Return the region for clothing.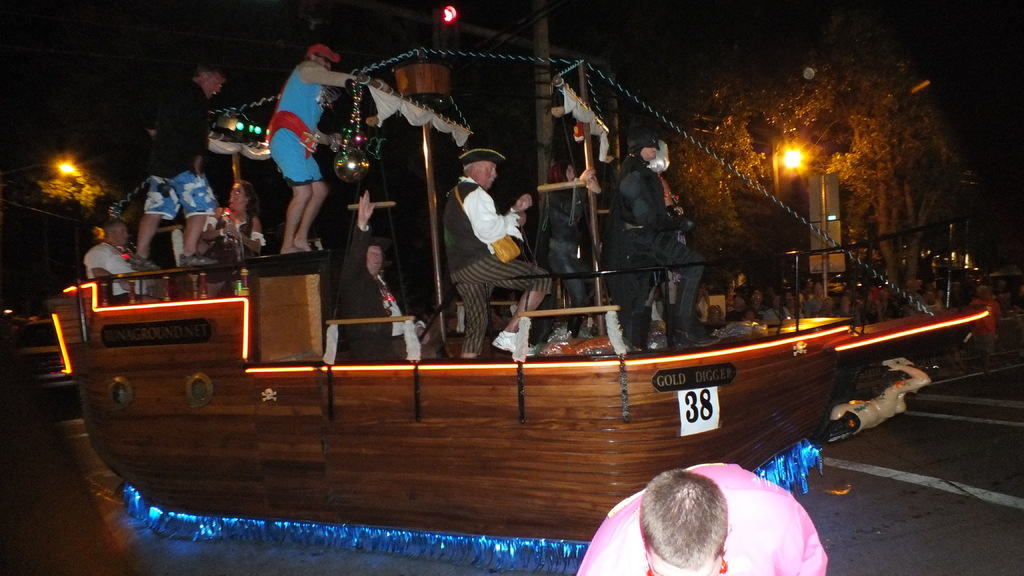
<region>438, 179, 563, 354</region>.
